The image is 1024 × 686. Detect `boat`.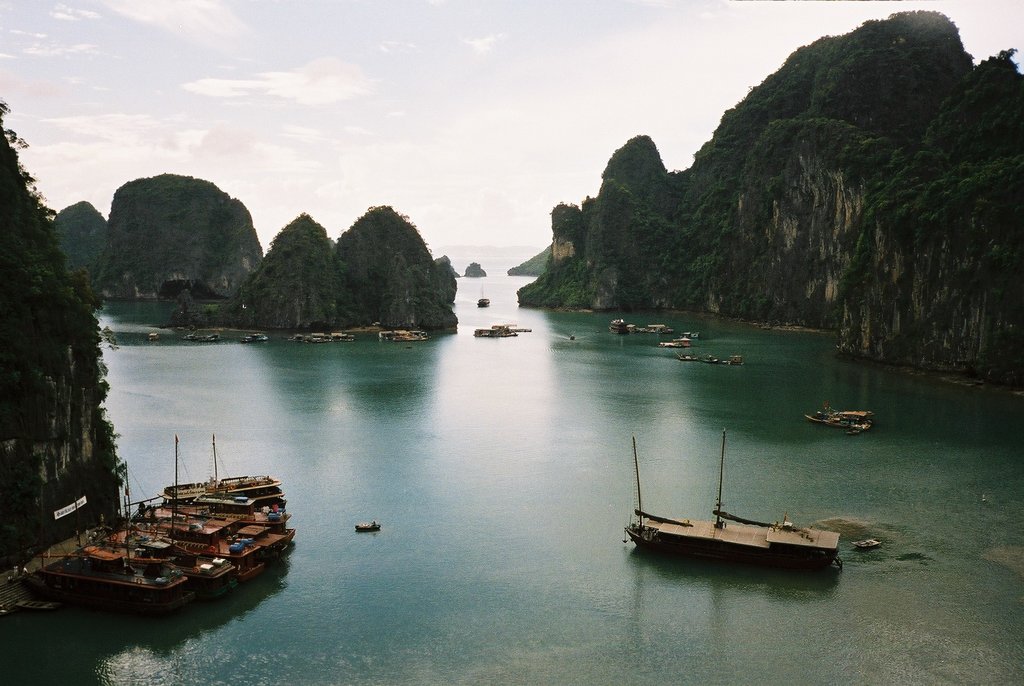
Detection: bbox=(685, 330, 696, 336).
